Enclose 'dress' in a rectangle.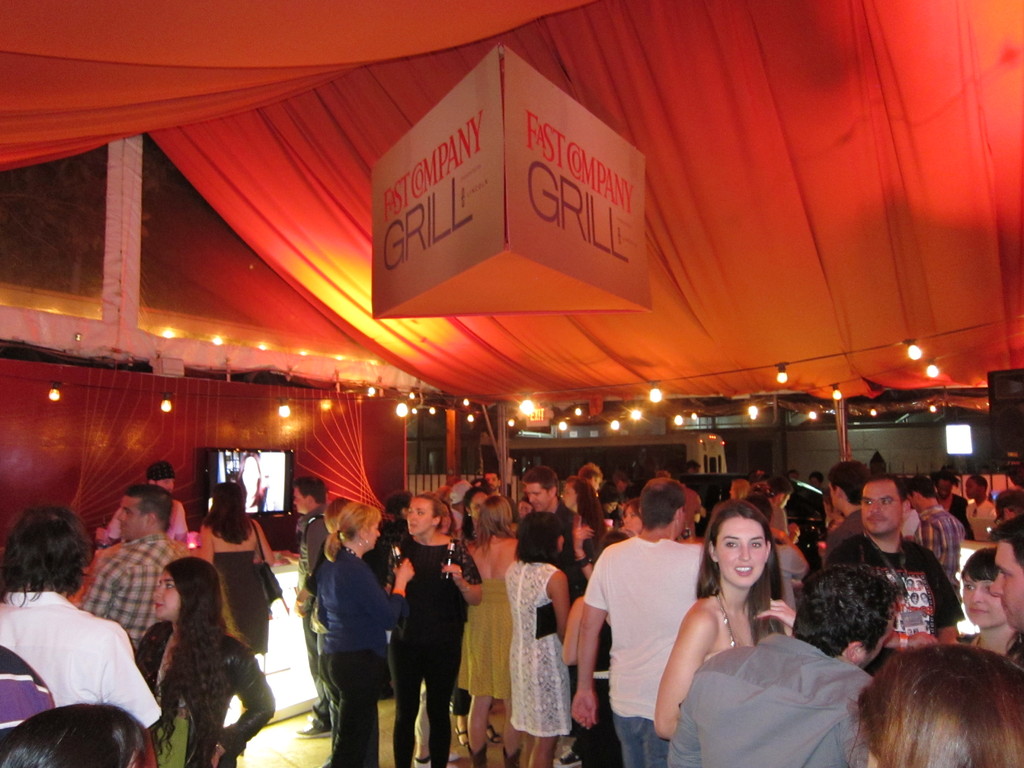
509, 559, 573, 735.
